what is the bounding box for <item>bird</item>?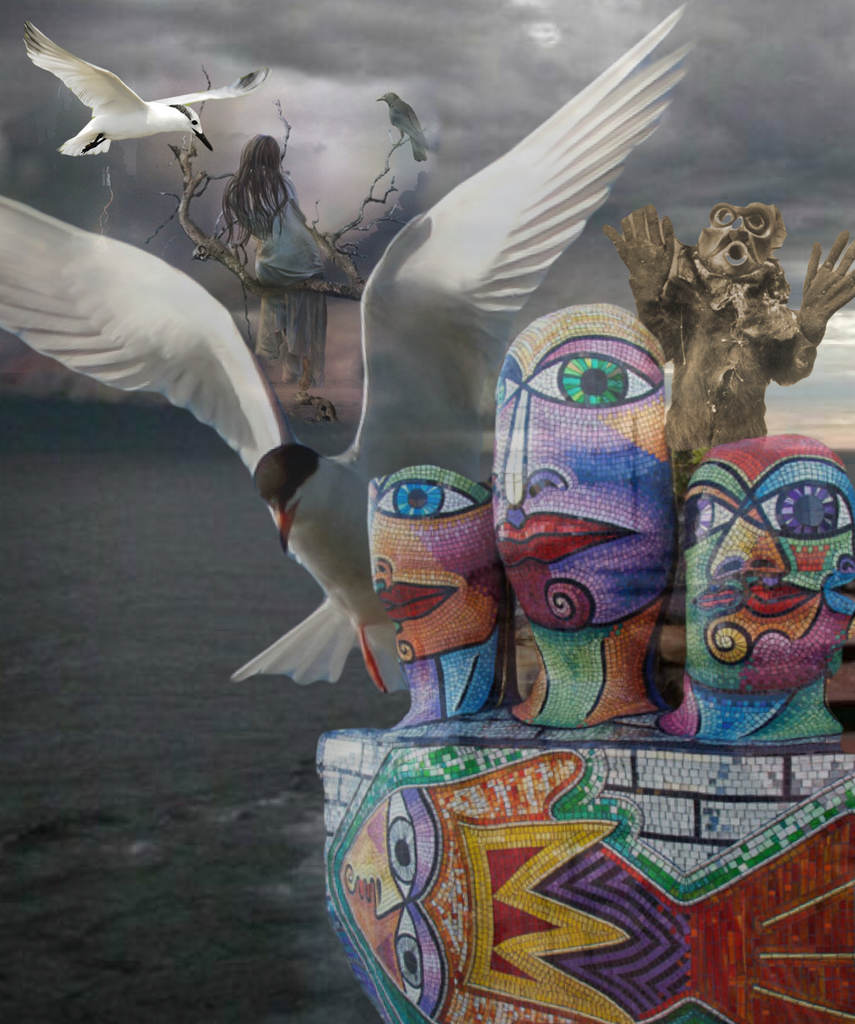
(0,1,698,688).
